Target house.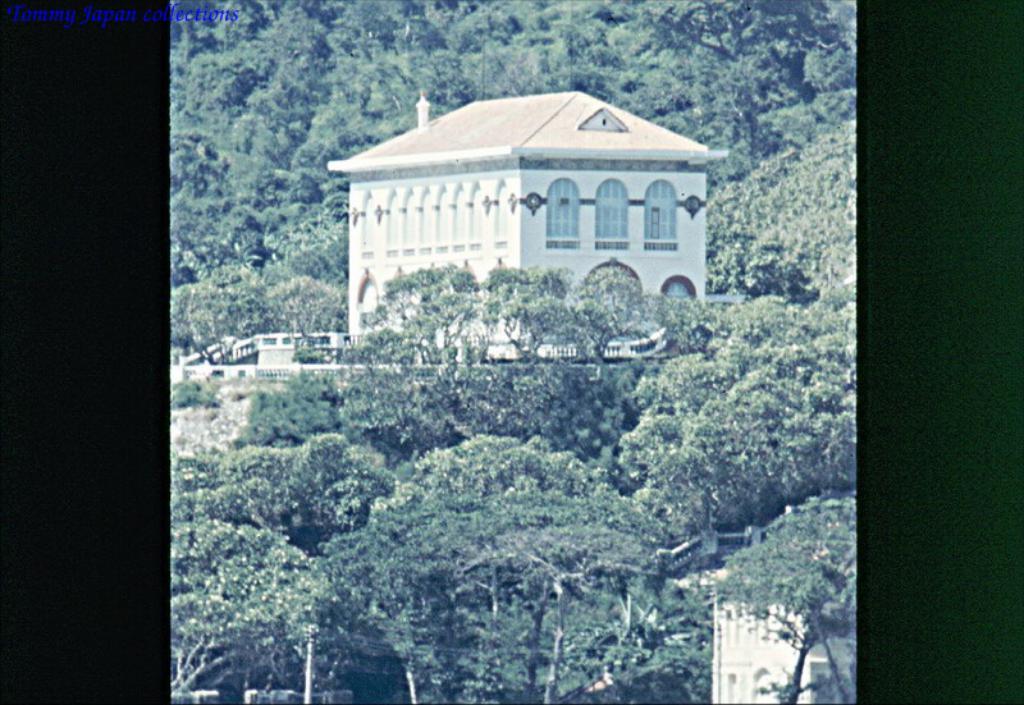
Target region: 329, 79, 739, 340.
